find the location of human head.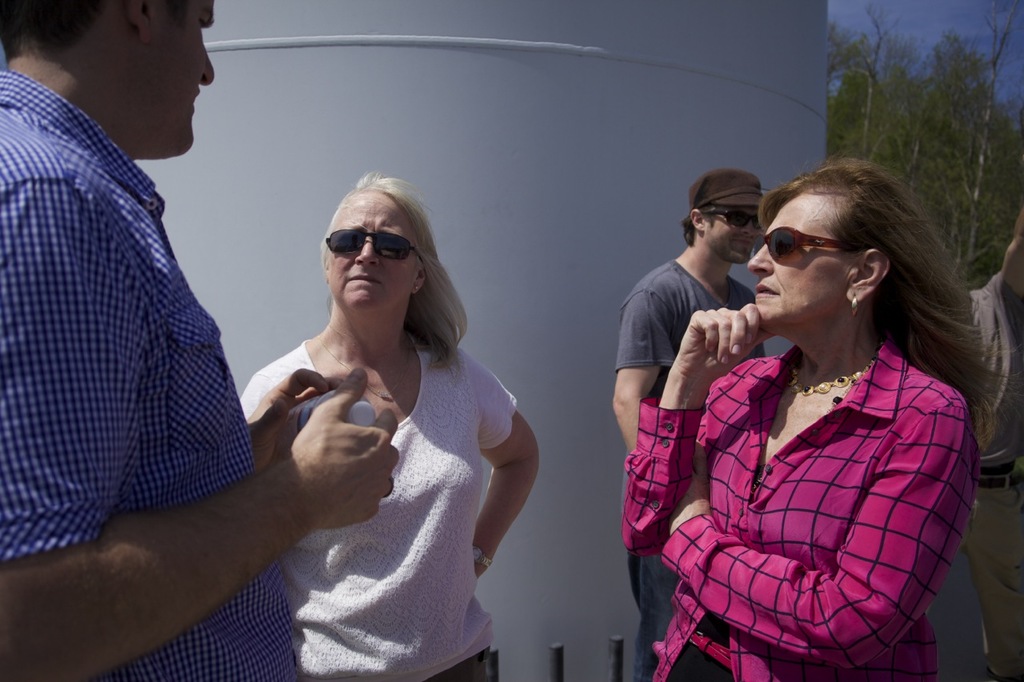
Location: 741:155:946:342.
